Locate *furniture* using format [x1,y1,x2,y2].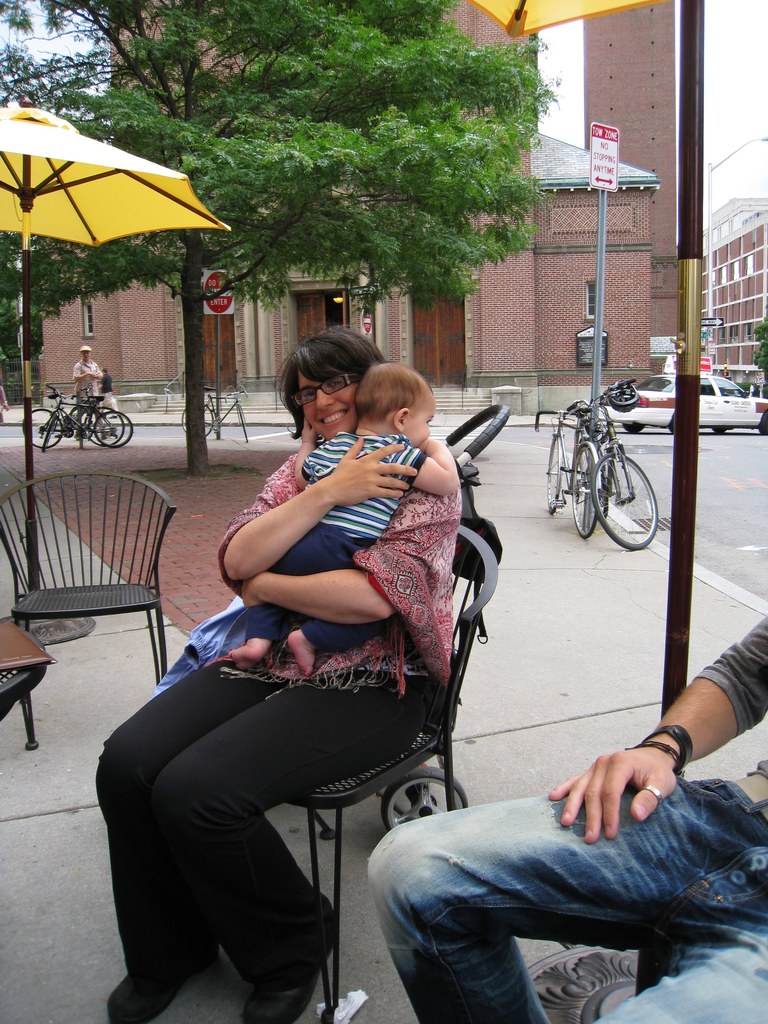
[0,469,180,693].
